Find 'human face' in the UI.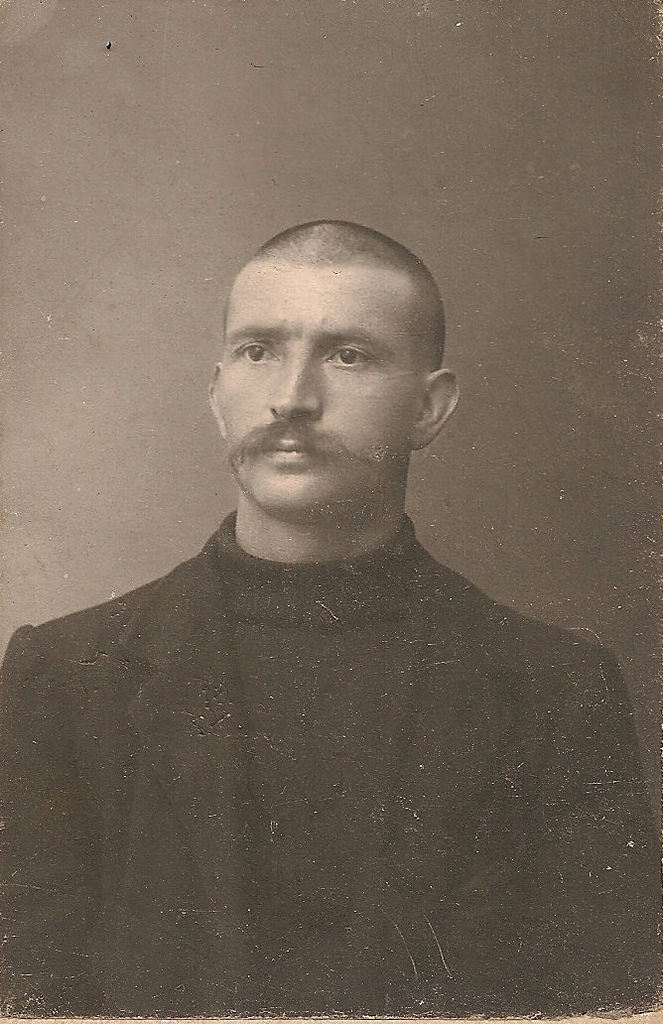
UI element at pyautogui.locateOnScreen(224, 262, 412, 519).
